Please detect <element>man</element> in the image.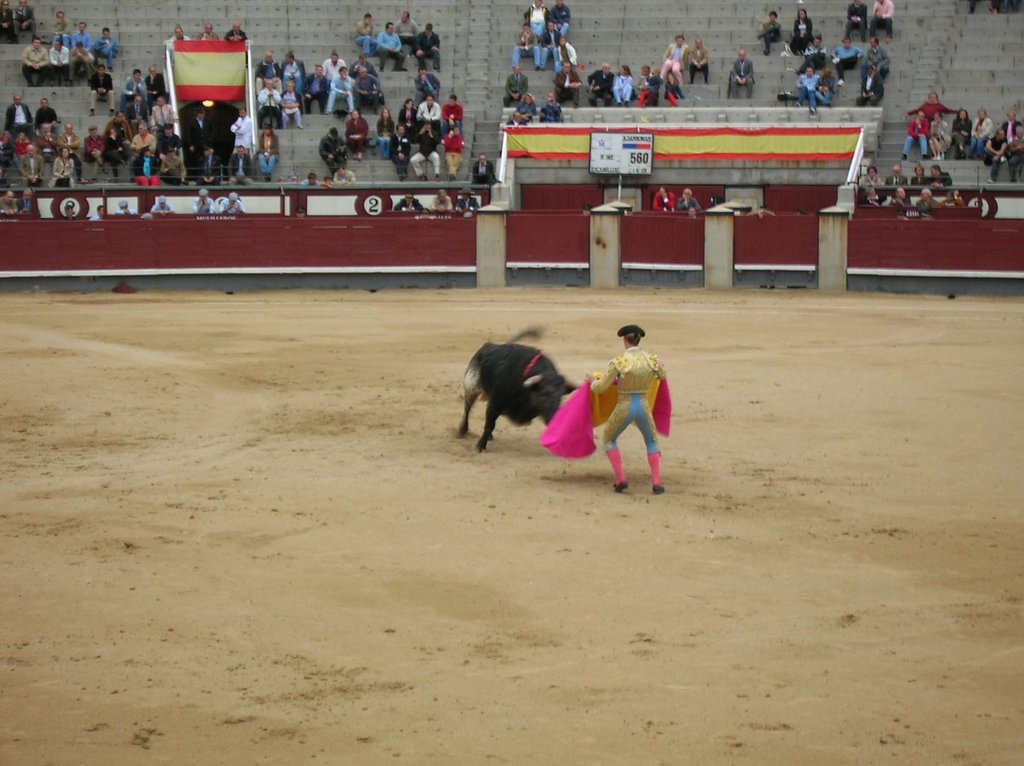
<bbox>56, 125, 93, 186</bbox>.
